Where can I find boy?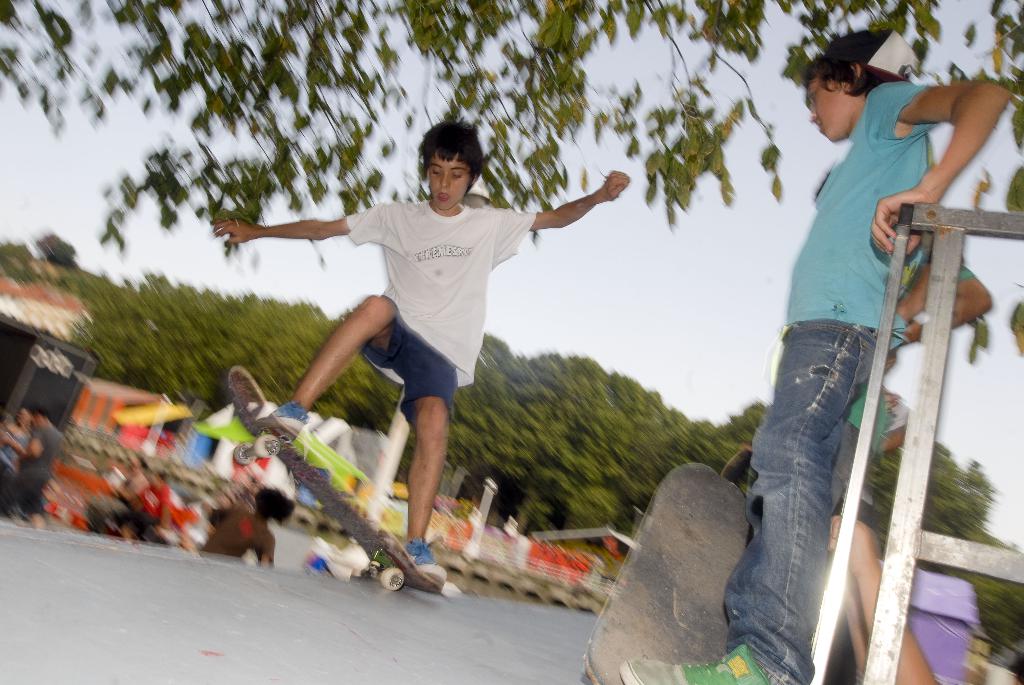
You can find it at left=619, top=24, right=1011, bottom=684.
